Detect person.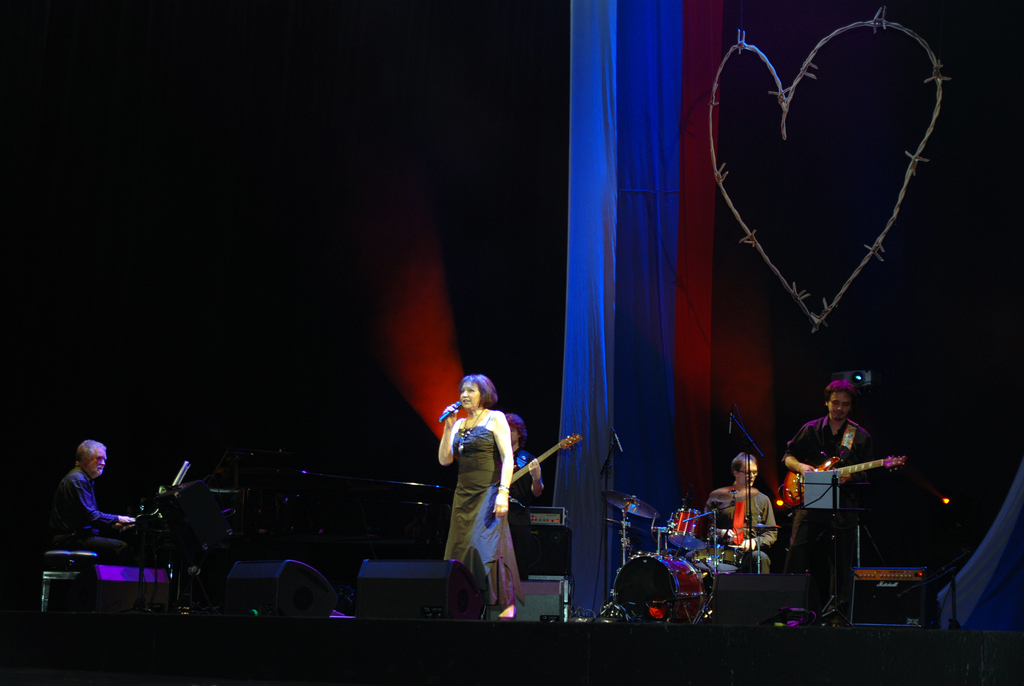
Detected at bbox(436, 377, 527, 617).
